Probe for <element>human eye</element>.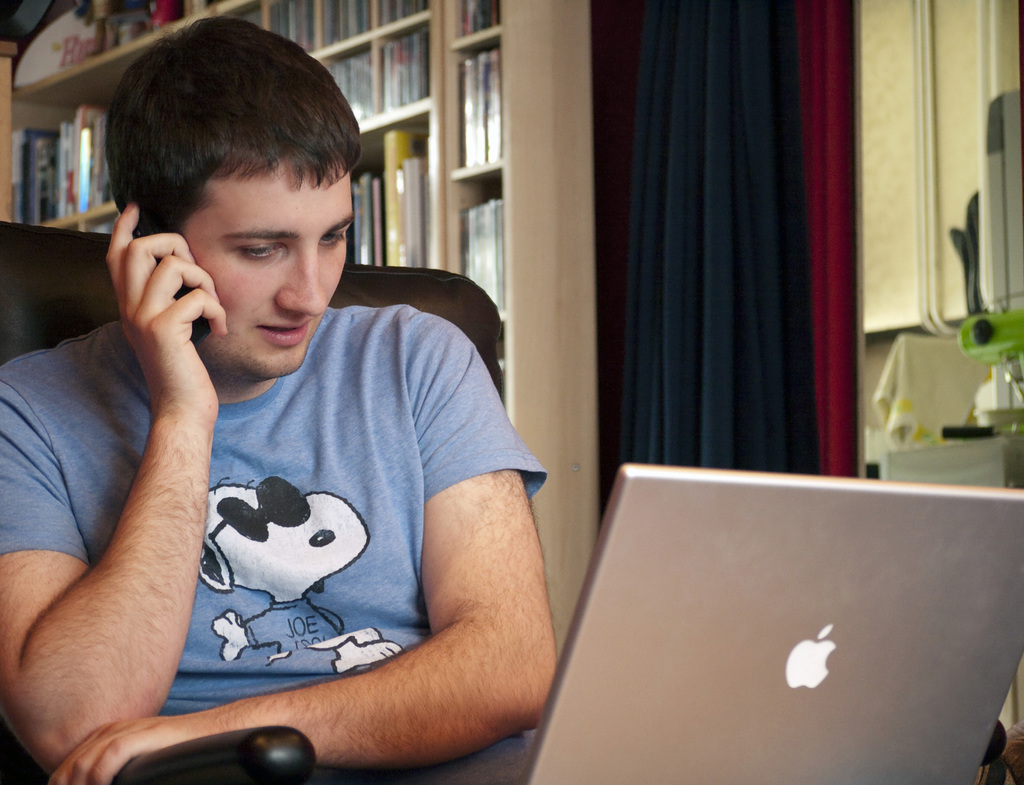
Probe result: box=[321, 225, 352, 246].
